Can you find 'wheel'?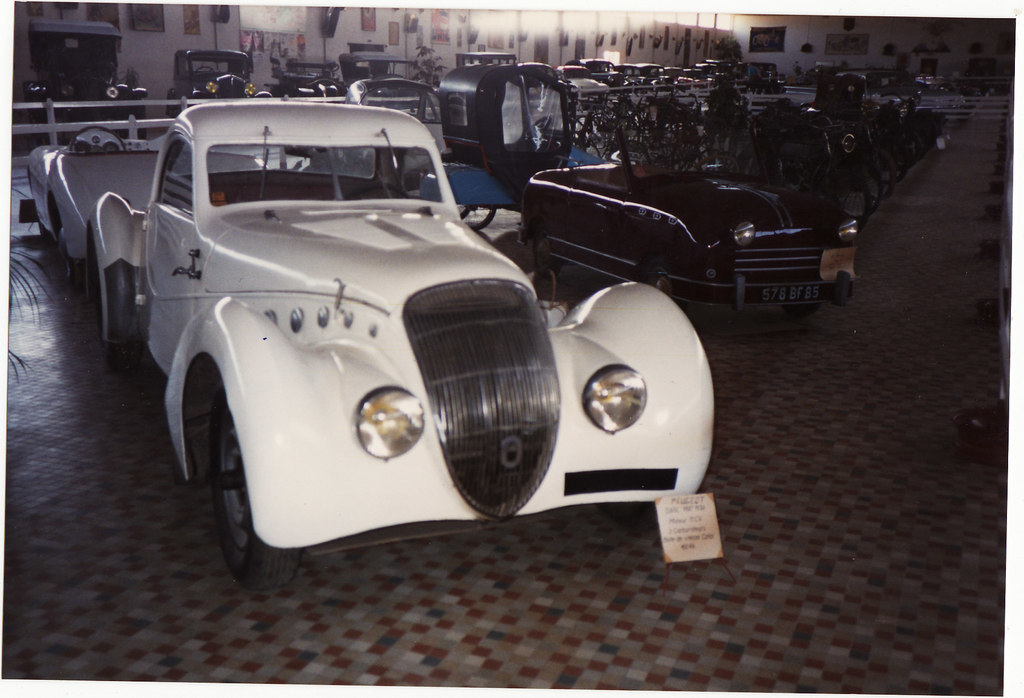
Yes, bounding box: (x1=526, y1=116, x2=552, y2=140).
